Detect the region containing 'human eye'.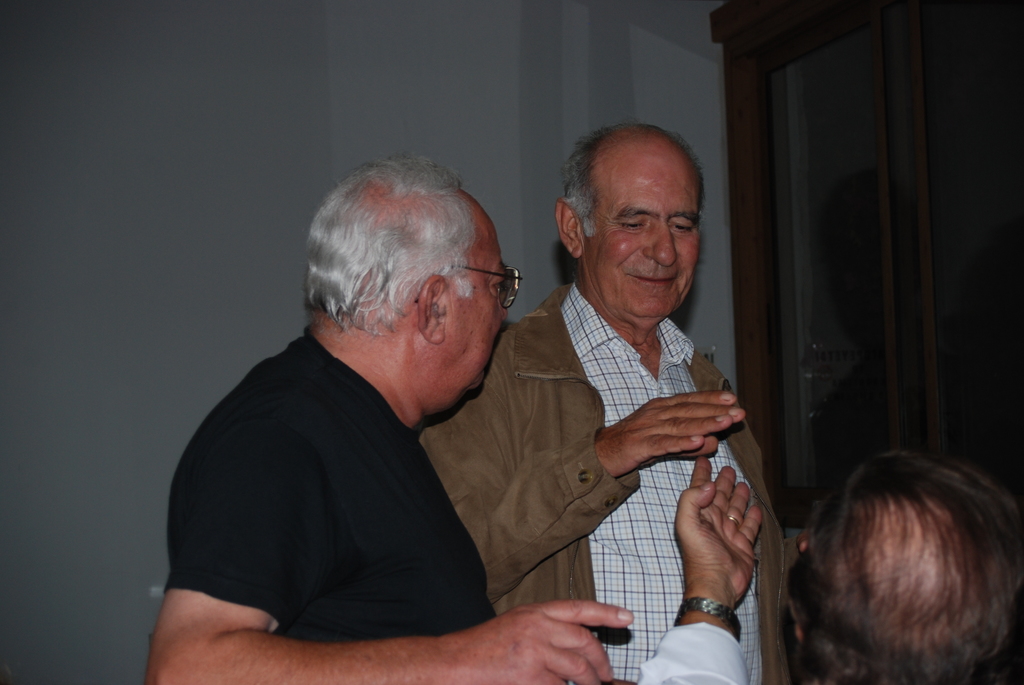
489/274/509/303.
